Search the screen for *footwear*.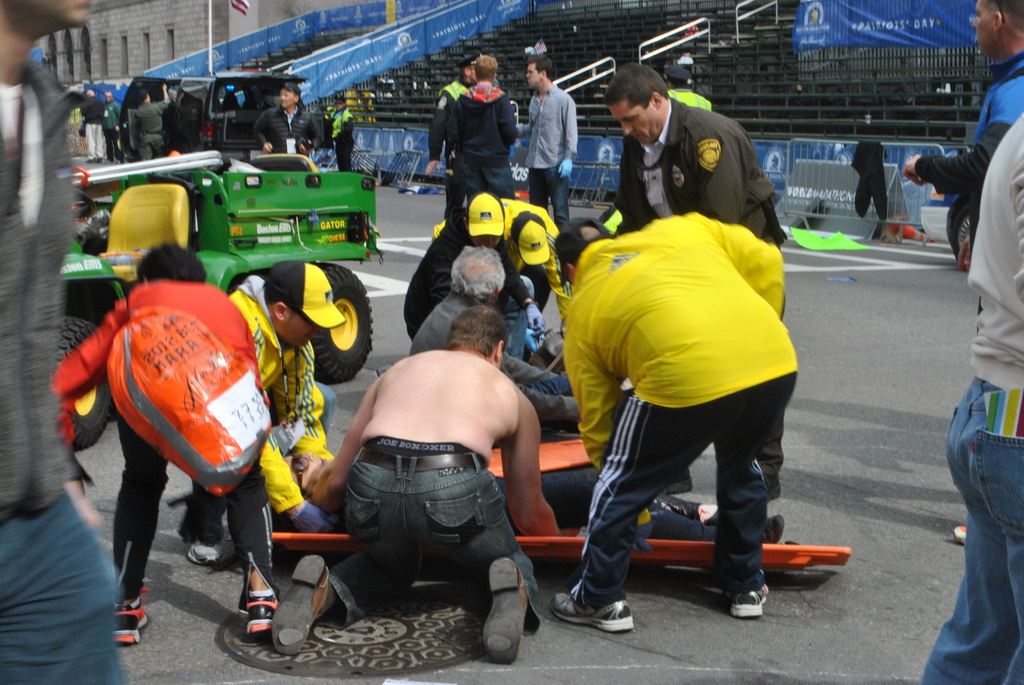
Found at pyautogui.locateOnScreen(486, 558, 533, 666).
